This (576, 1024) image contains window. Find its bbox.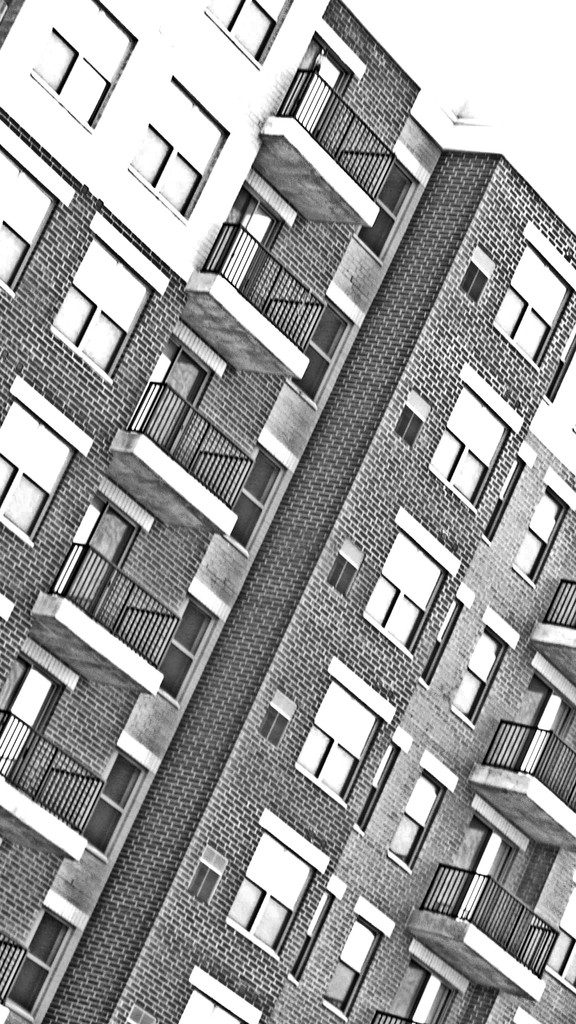
bbox=(23, 0, 136, 141).
